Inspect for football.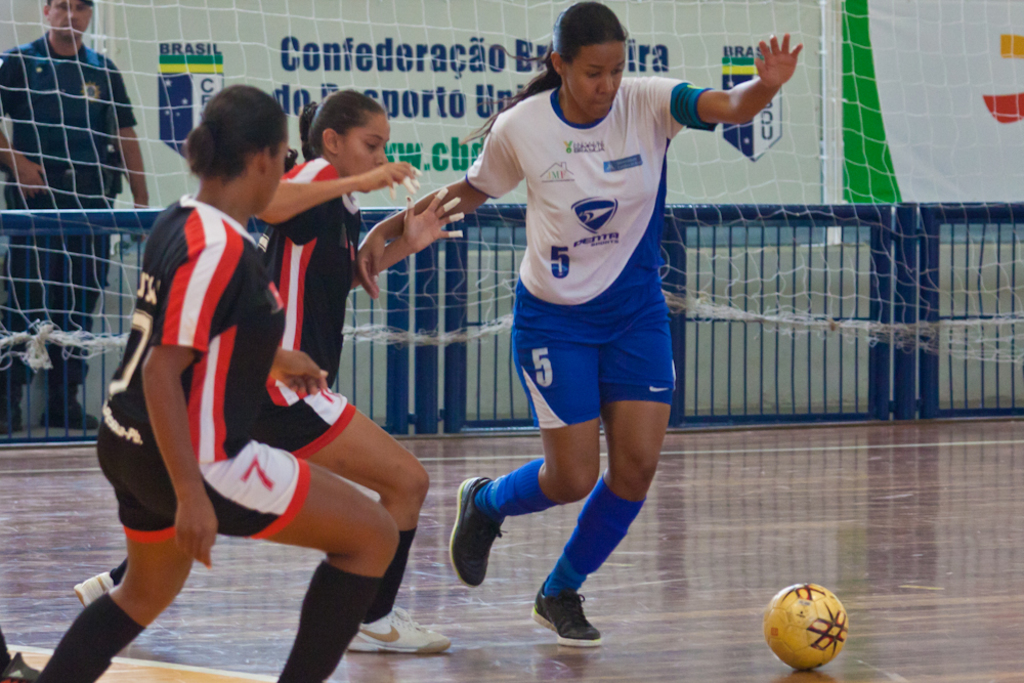
Inspection: BBox(762, 580, 855, 669).
